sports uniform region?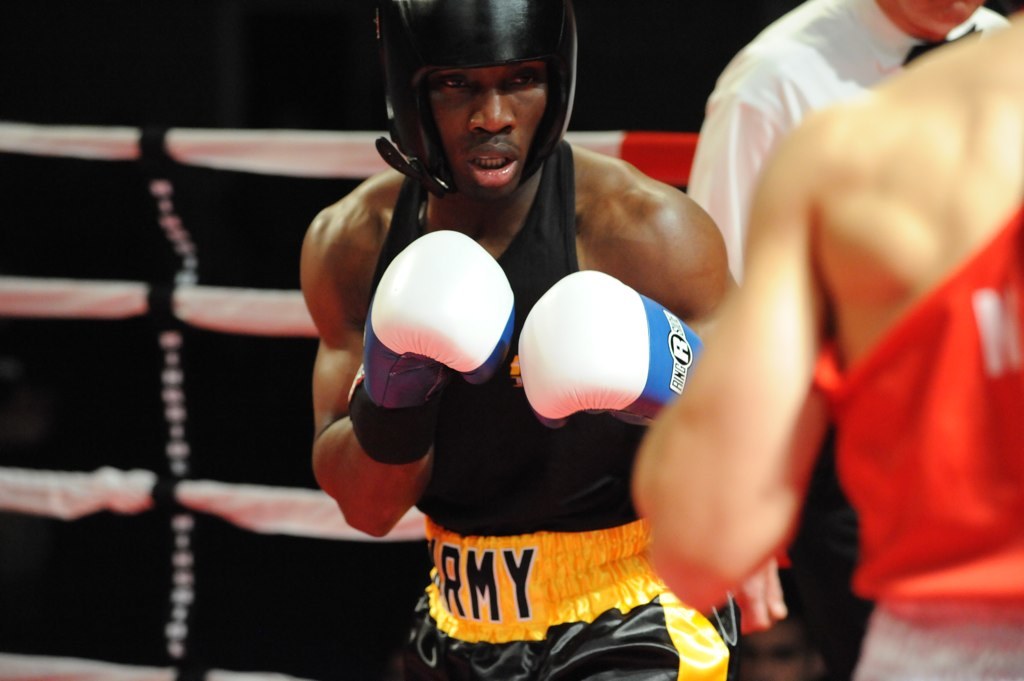
815,190,1023,680
